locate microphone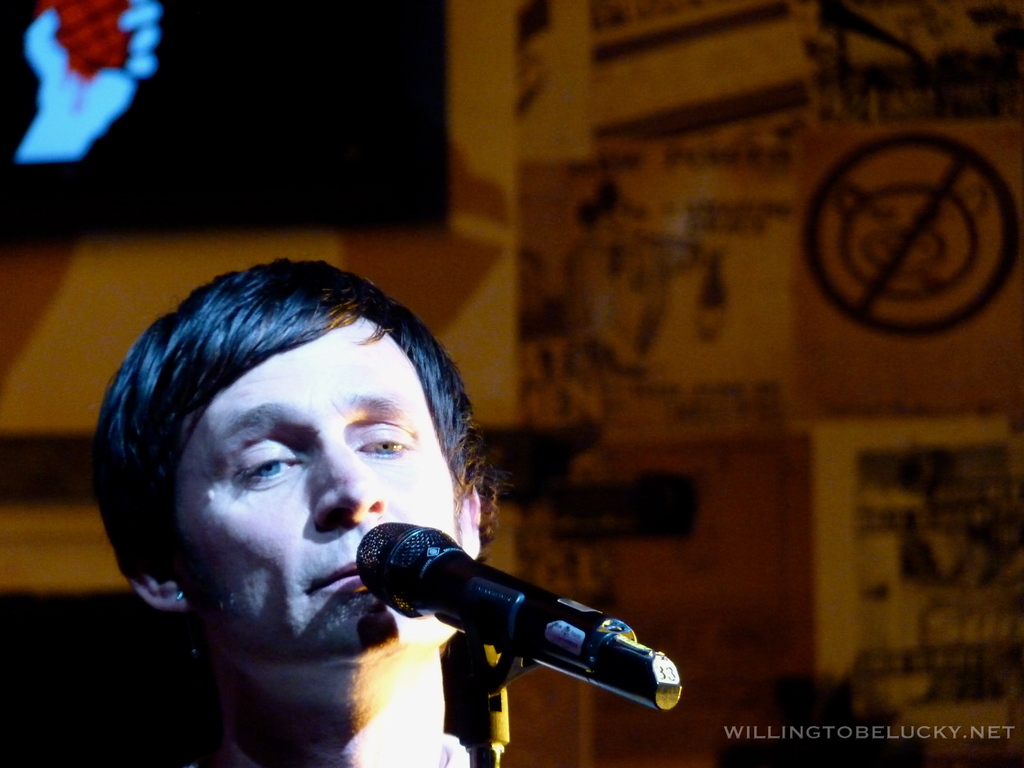
353,516,684,717
